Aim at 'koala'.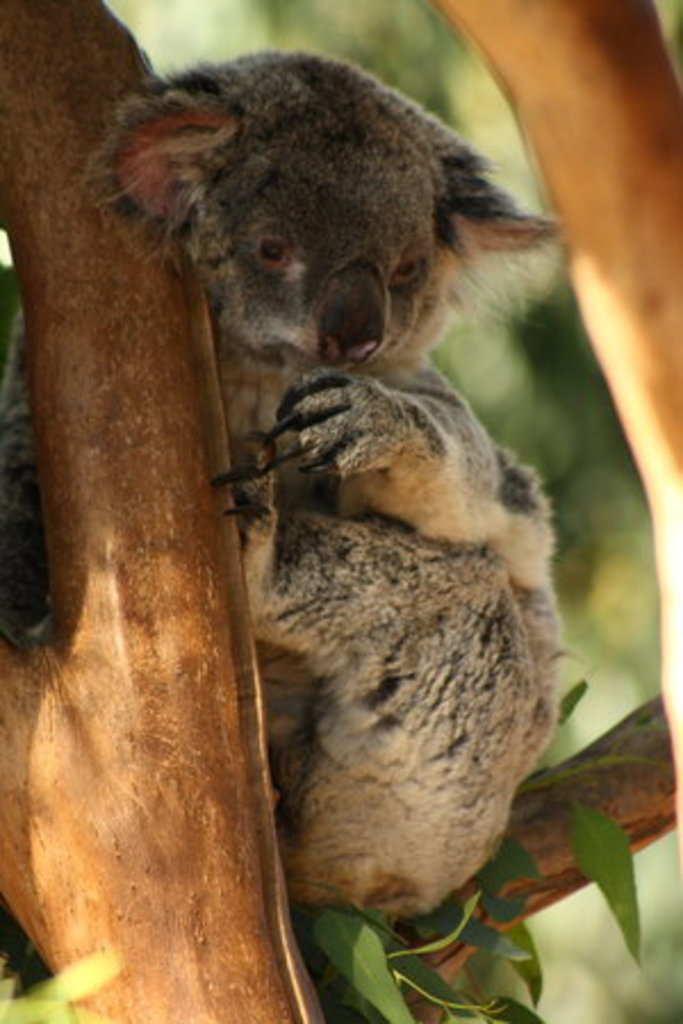
Aimed at <region>0, 48, 567, 912</region>.
